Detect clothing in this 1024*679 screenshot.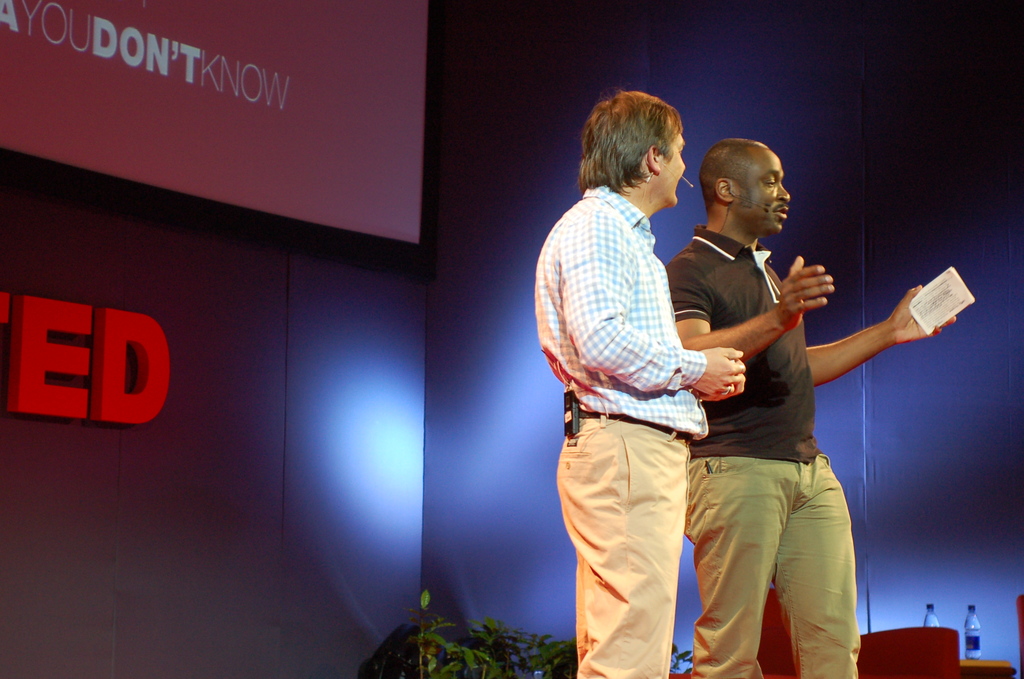
Detection: 553/416/697/678.
